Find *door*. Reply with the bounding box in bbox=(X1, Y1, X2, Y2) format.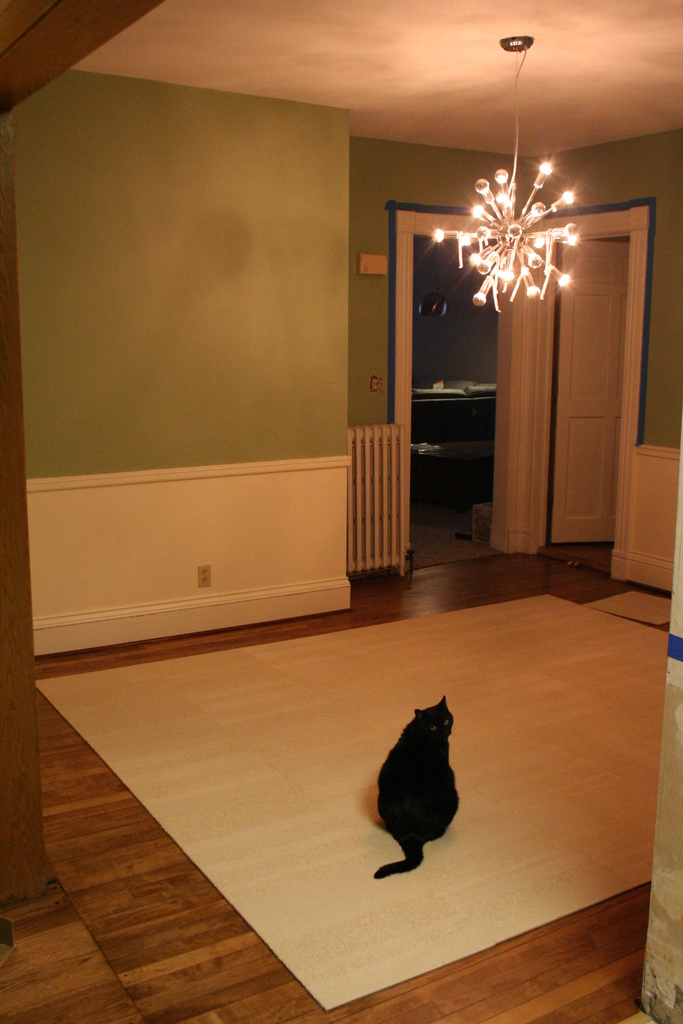
bbox=(557, 234, 623, 545).
